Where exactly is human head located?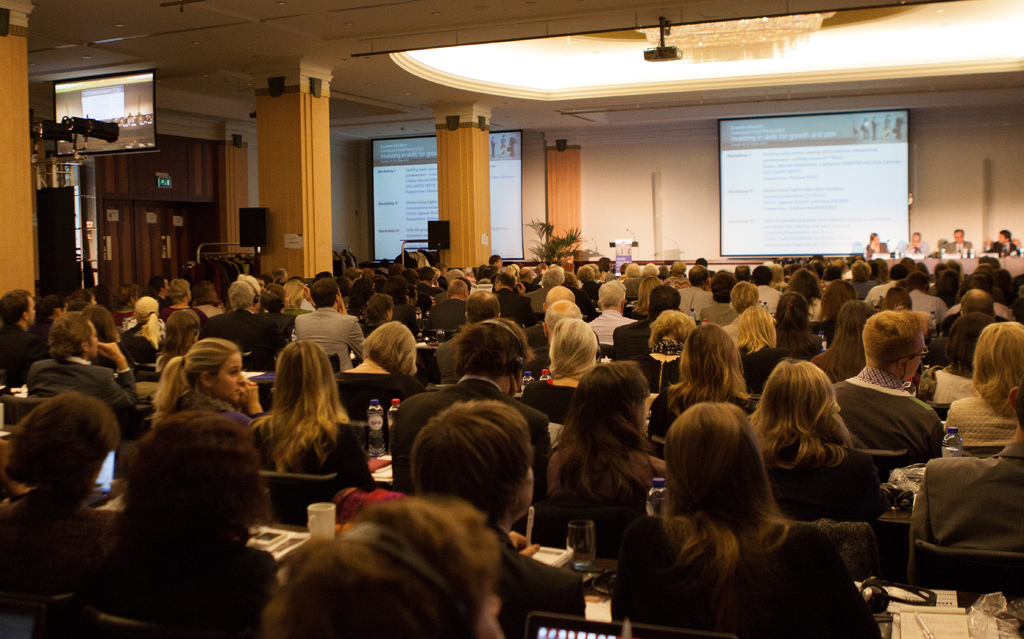
Its bounding box is 196/280/225/305.
